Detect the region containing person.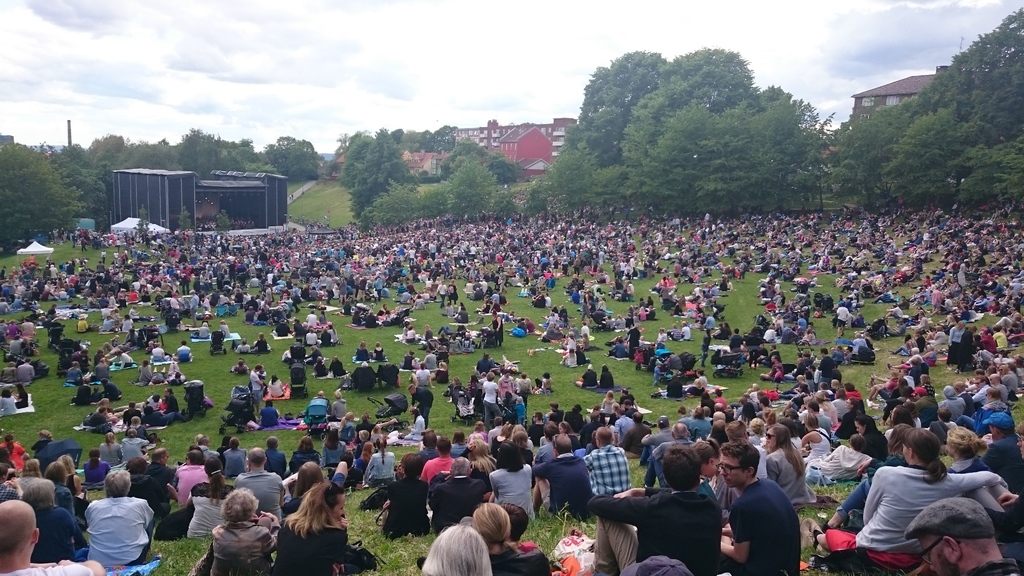
bbox(243, 400, 259, 433).
